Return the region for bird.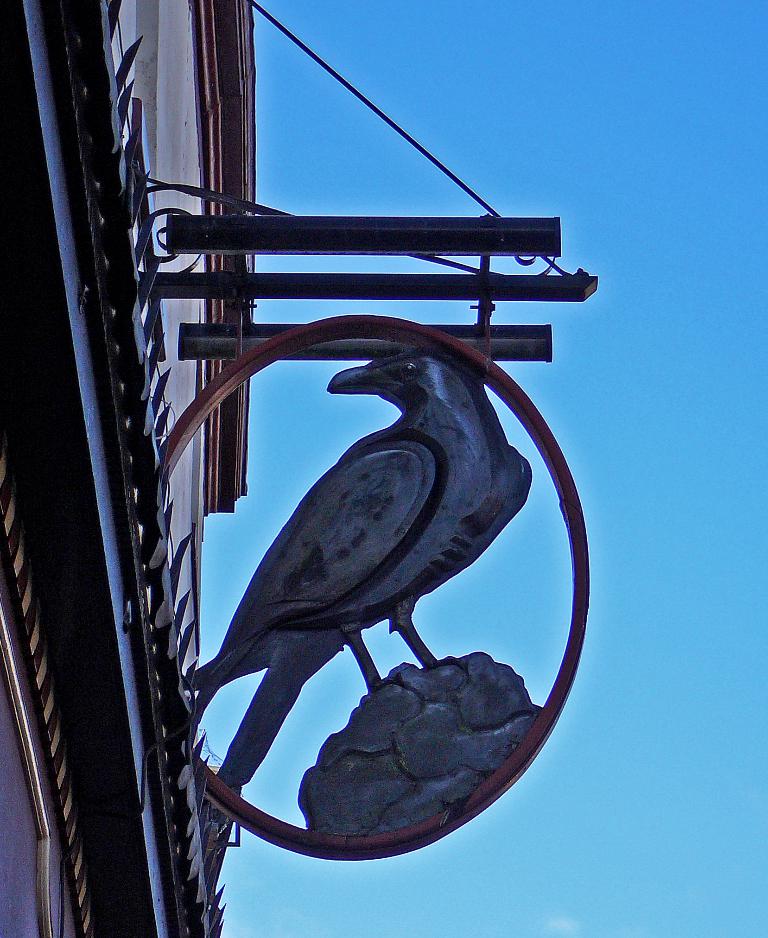
[left=193, top=344, right=536, bottom=796].
